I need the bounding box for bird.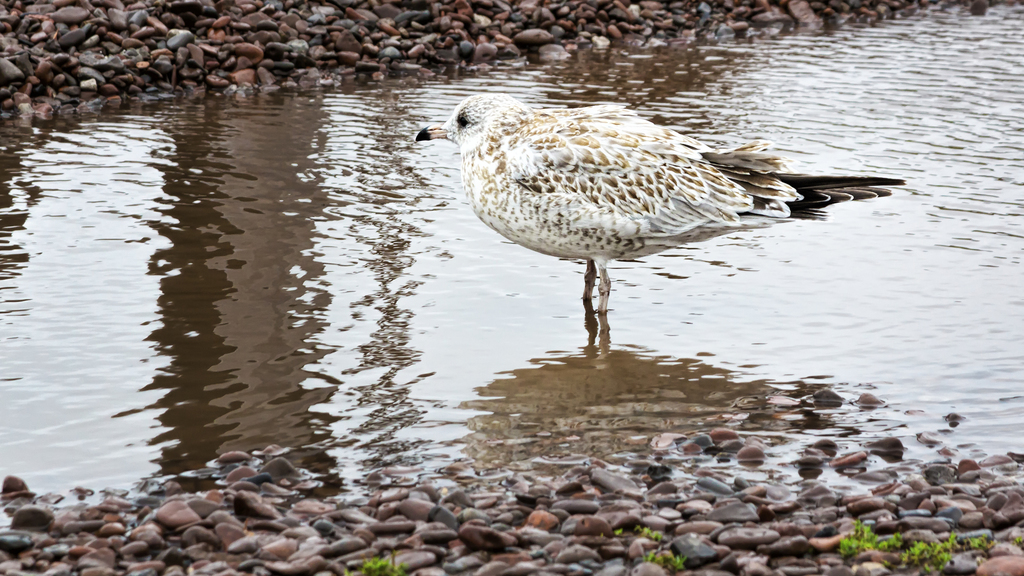
Here it is: (left=409, top=87, right=906, bottom=323).
